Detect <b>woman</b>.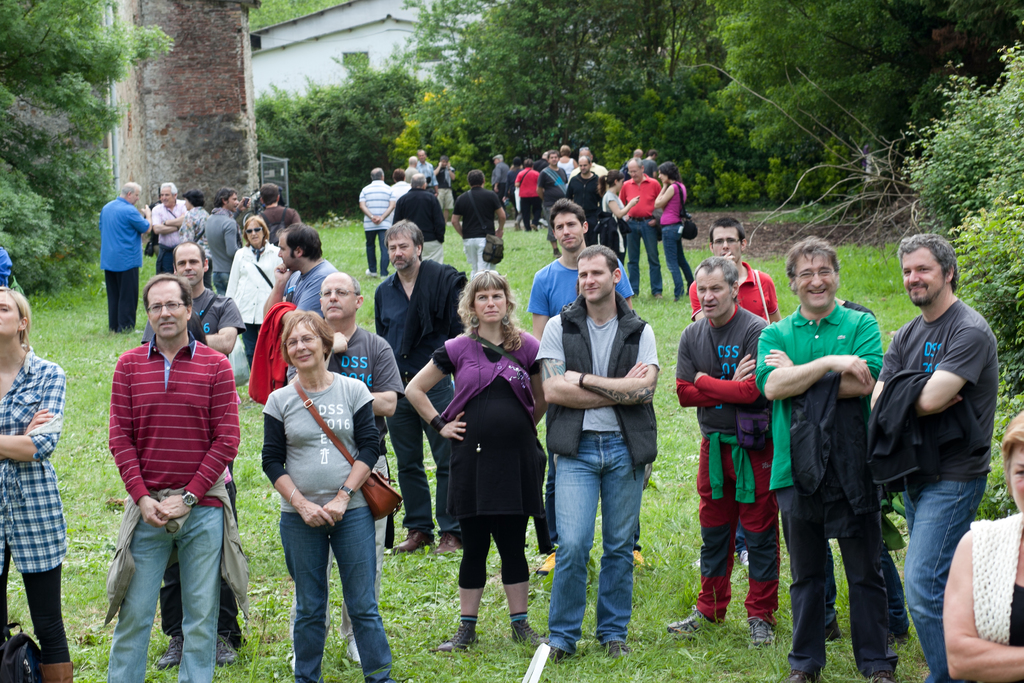
Detected at 0 283 73 682.
